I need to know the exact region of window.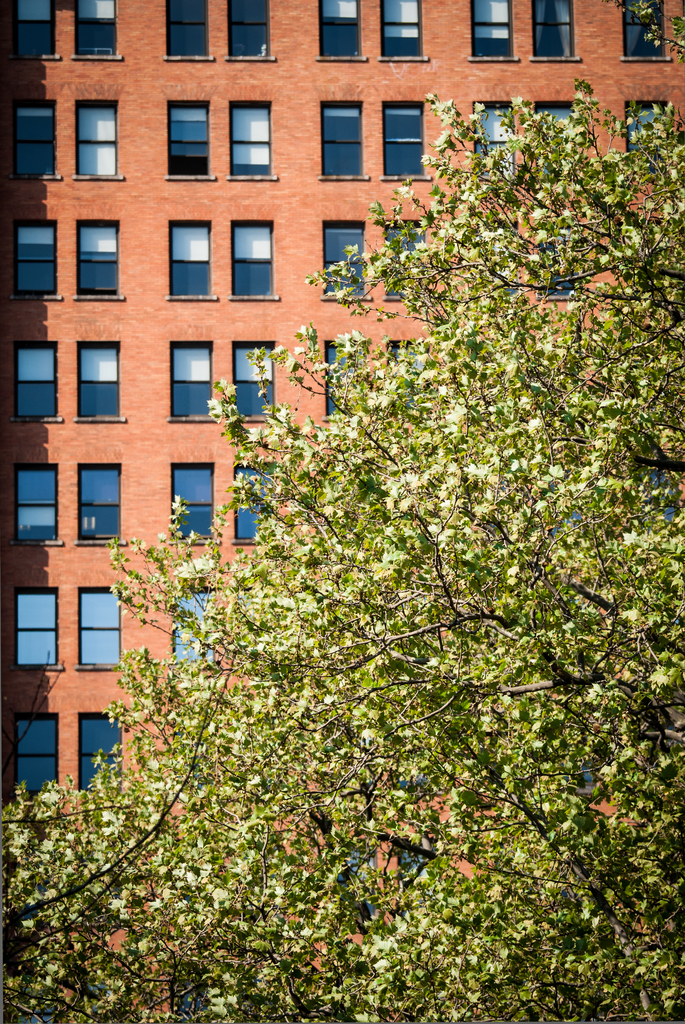
Region: left=321, top=99, right=368, bottom=179.
